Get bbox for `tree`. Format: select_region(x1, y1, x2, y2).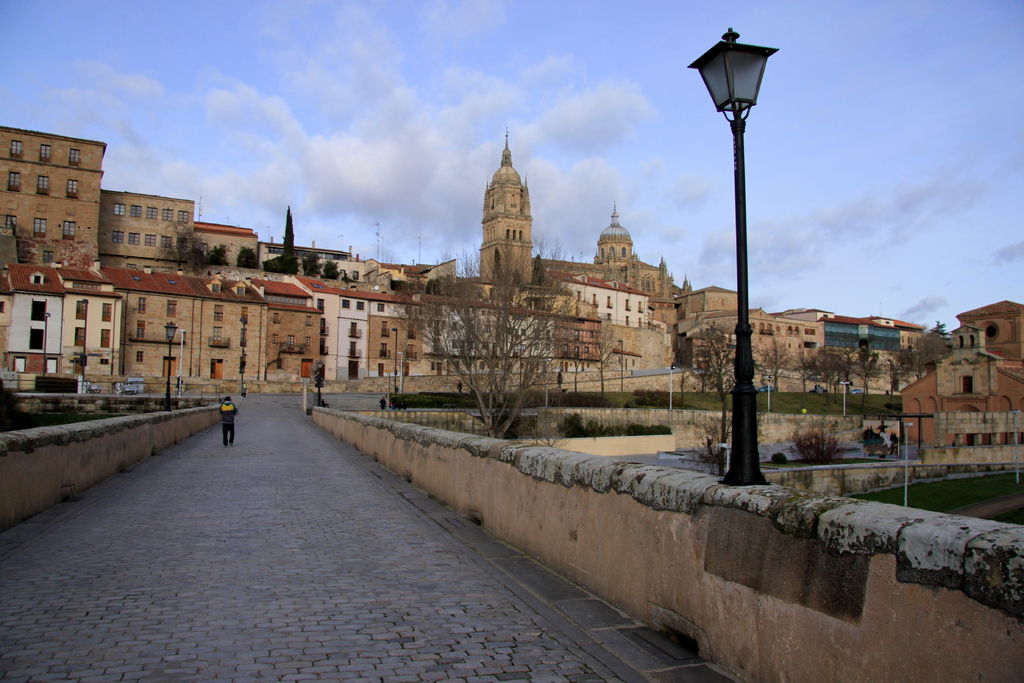
select_region(301, 247, 323, 278).
